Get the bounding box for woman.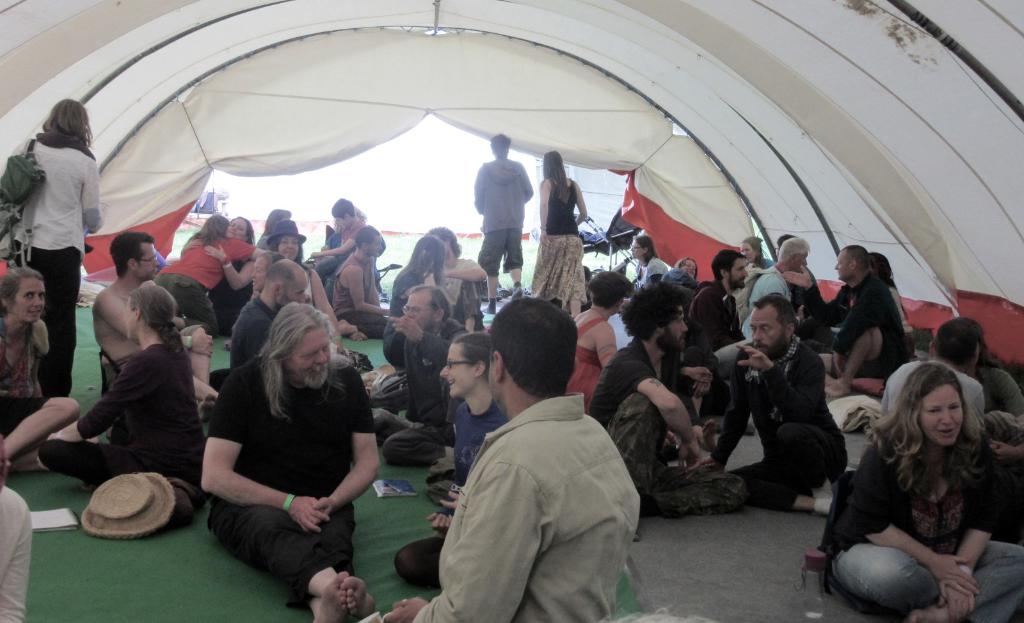
bbox=[32, 277, 225, 514].
